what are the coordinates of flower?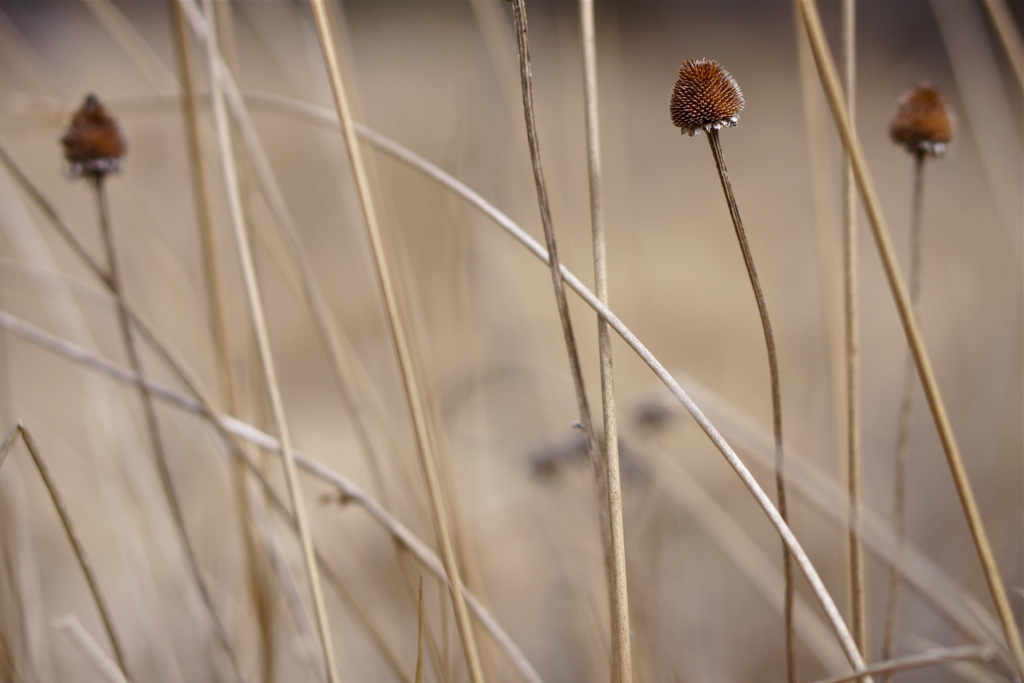
l=60, t=92, r=132, b=174.
